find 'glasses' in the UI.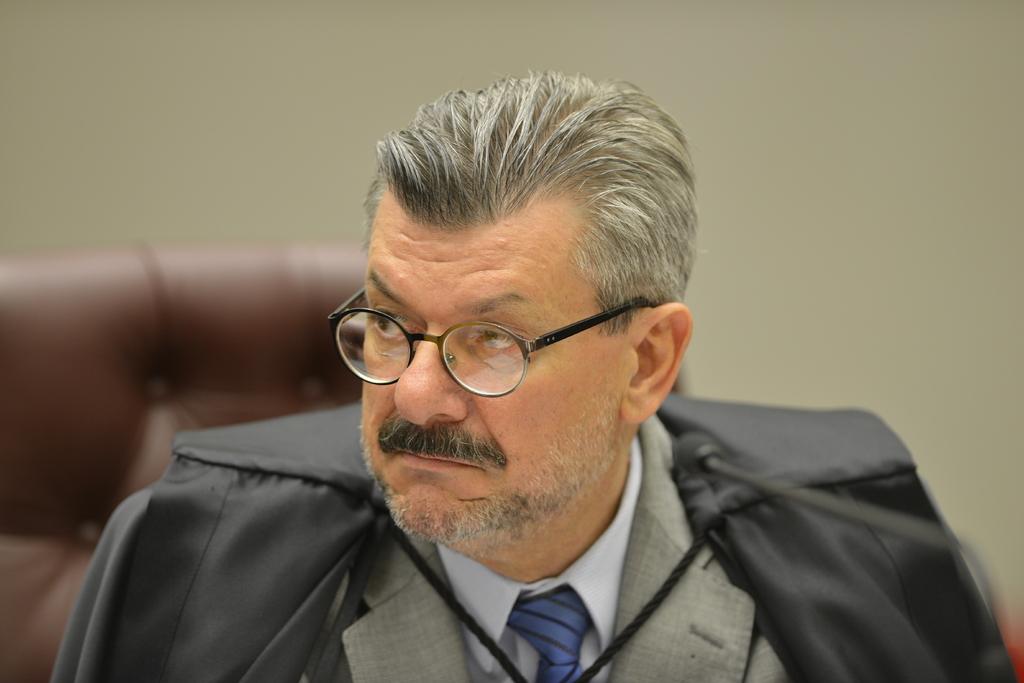
UI element at region(335, 281, 648, 405).
